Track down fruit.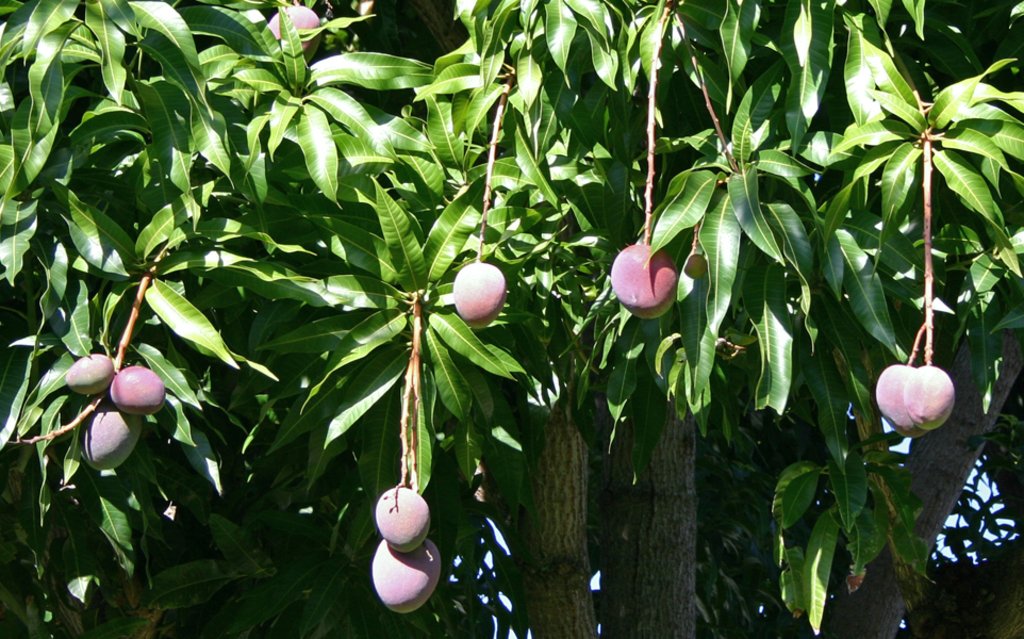
Tracked to (x1=64, y1=353, x2=119, y2=394).
